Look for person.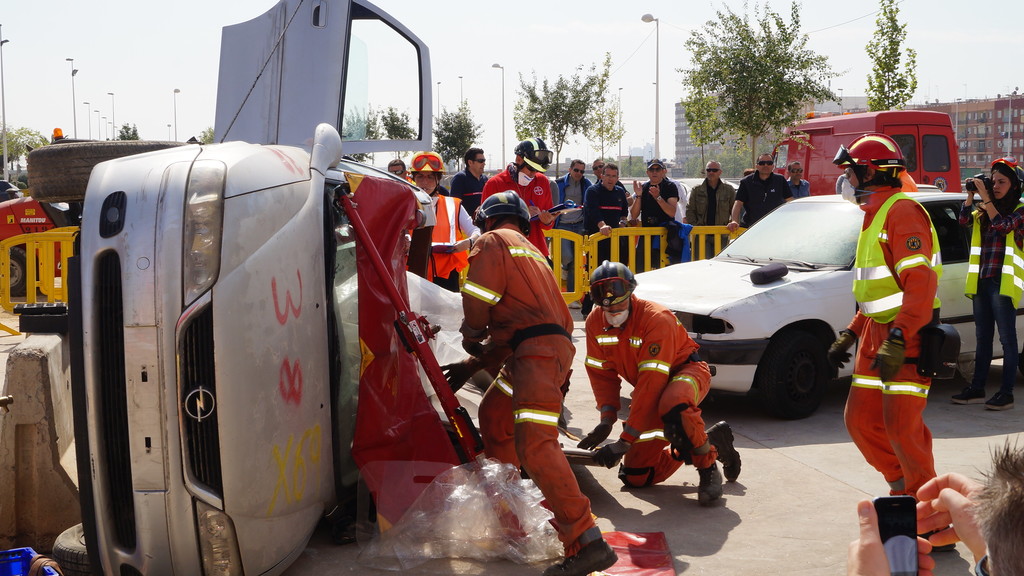
Found: 480,135,563,260.
